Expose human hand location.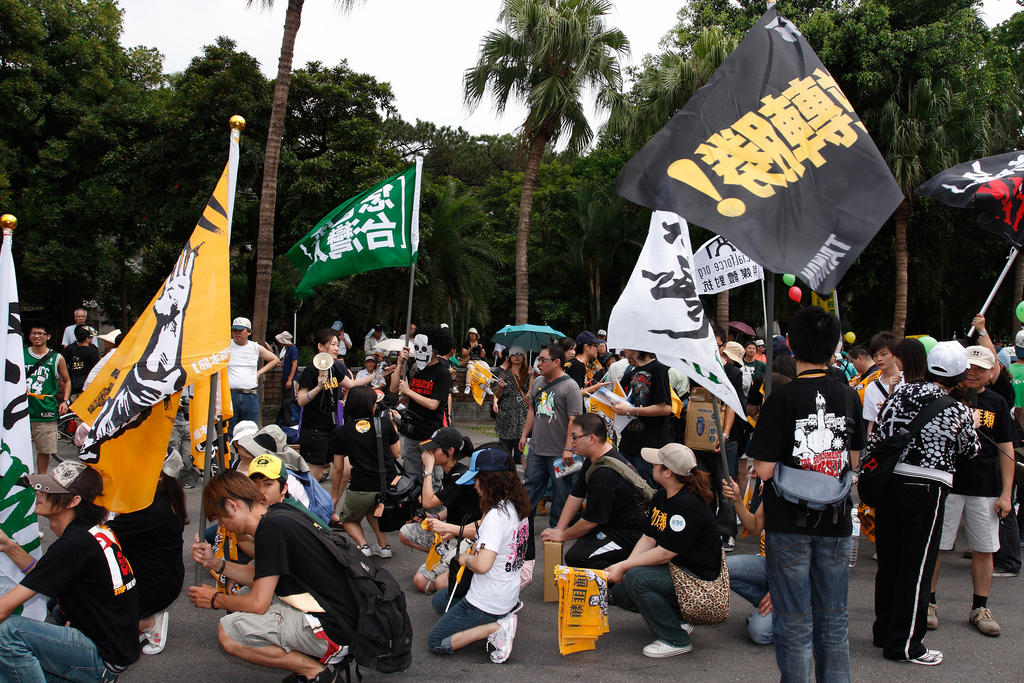
Exposed at l=399, t=377, r=410, b=397.
